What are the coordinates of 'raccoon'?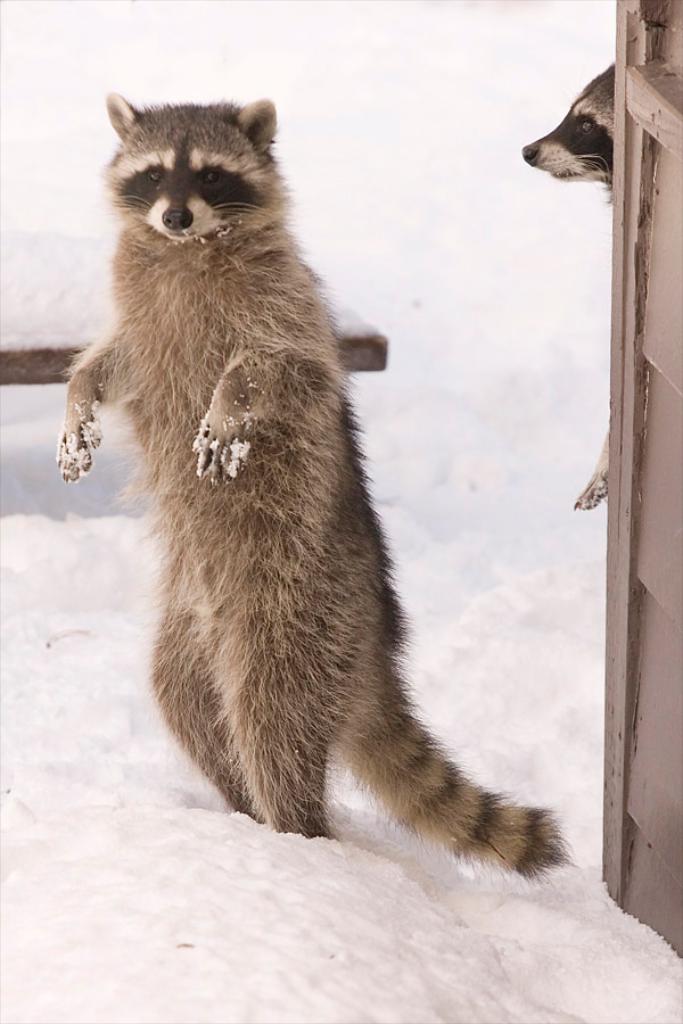
box(54, 91, 571, 886).
